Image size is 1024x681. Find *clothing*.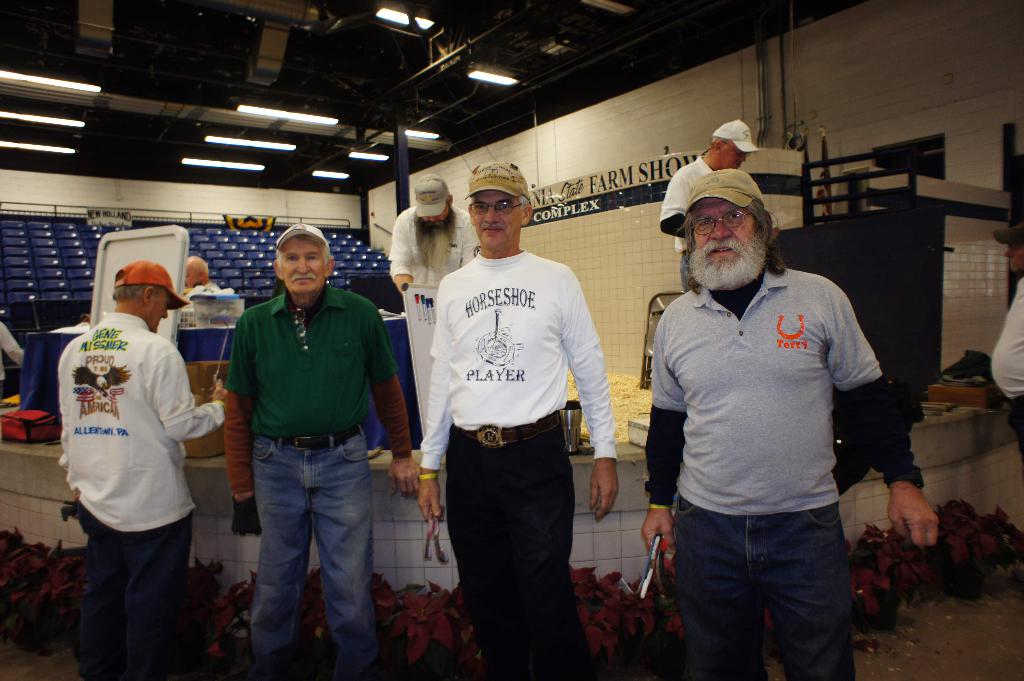
bbox=(659, 154, 714, 293).
